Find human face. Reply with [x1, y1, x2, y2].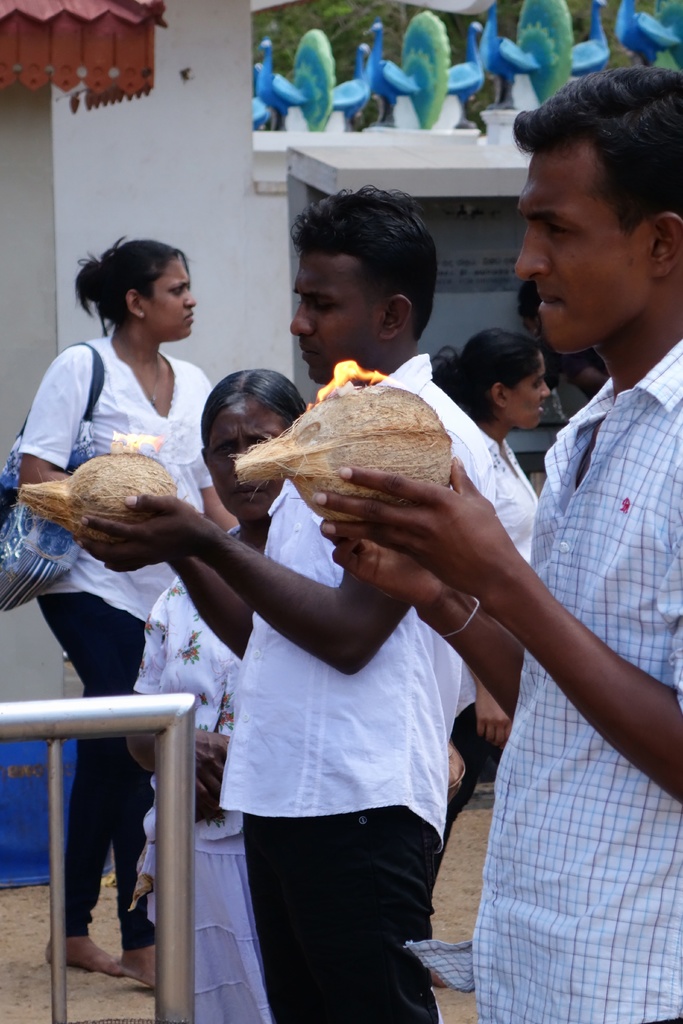
[508, 364, 548, 428].
